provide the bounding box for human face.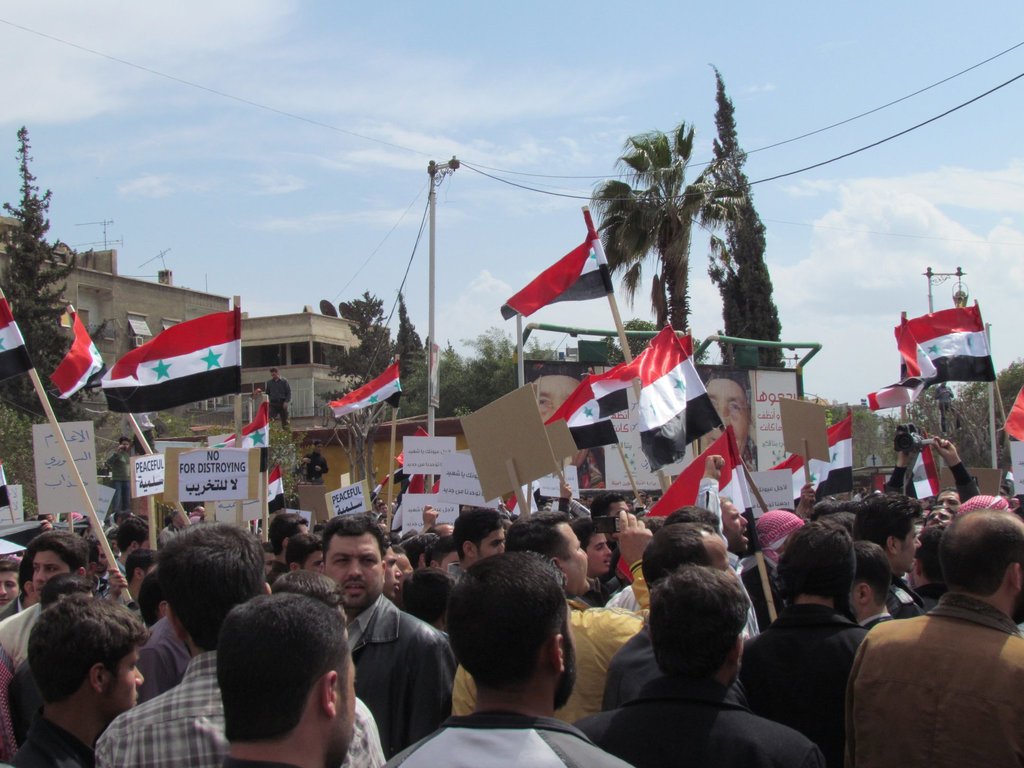
(left=331, top=657, right=355, bottom=767).
